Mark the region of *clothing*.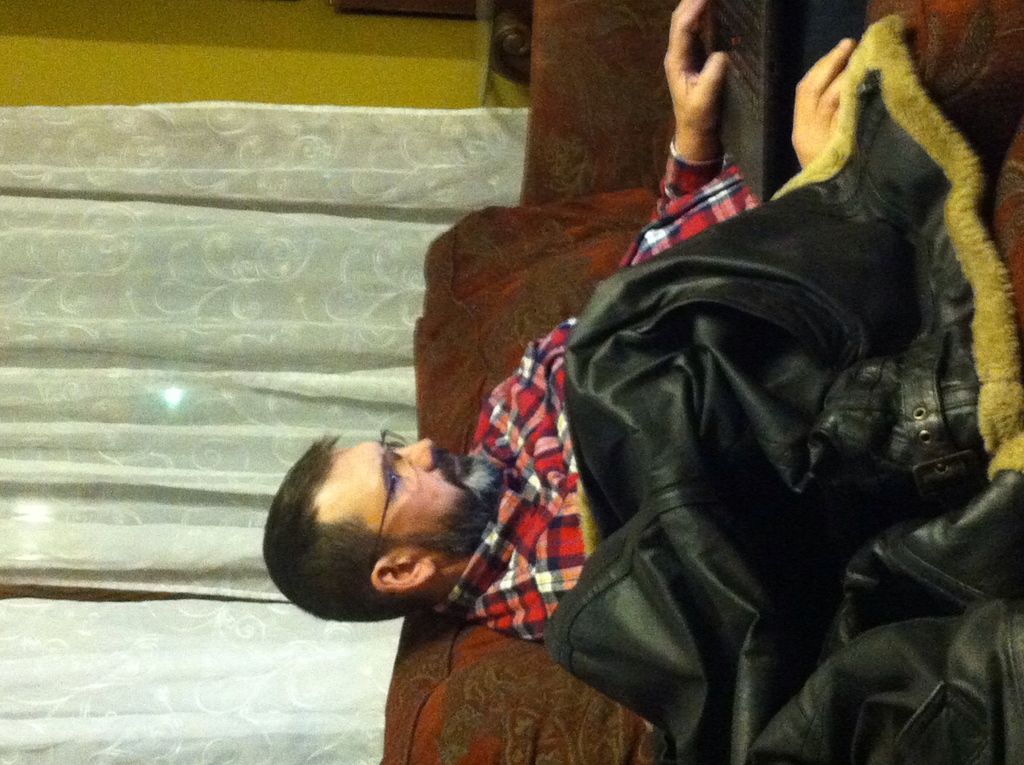
Region: [420, 57, 1000, 762].
